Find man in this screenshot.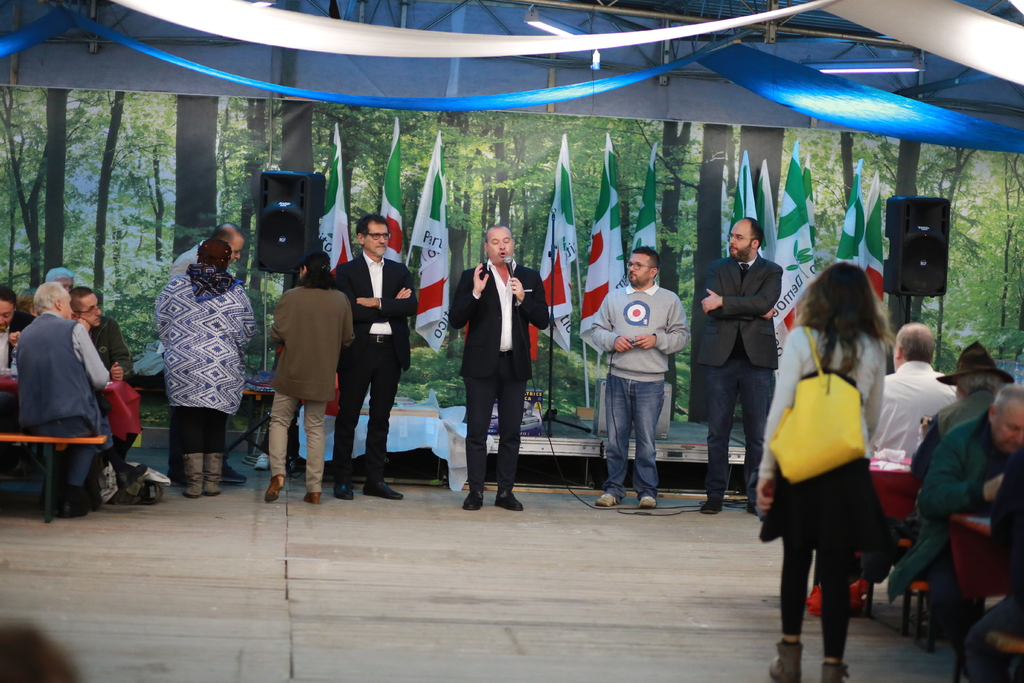
The bounding box for man is 337, 215, 419, 501.
